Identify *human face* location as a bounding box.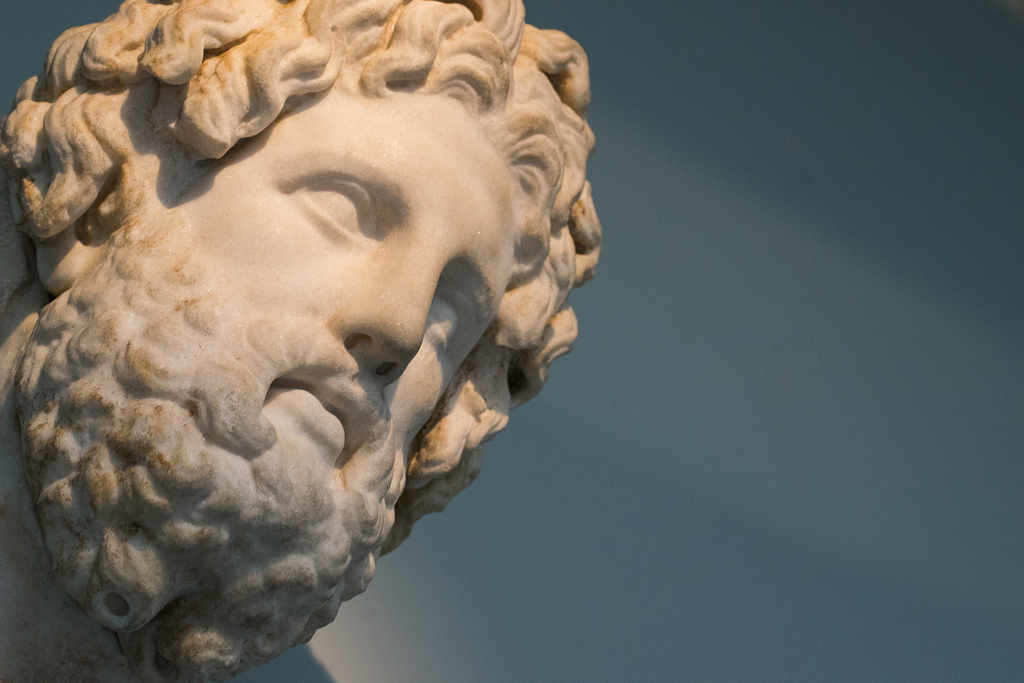
[x1=111, y1=92, x2=518, y2=523].
